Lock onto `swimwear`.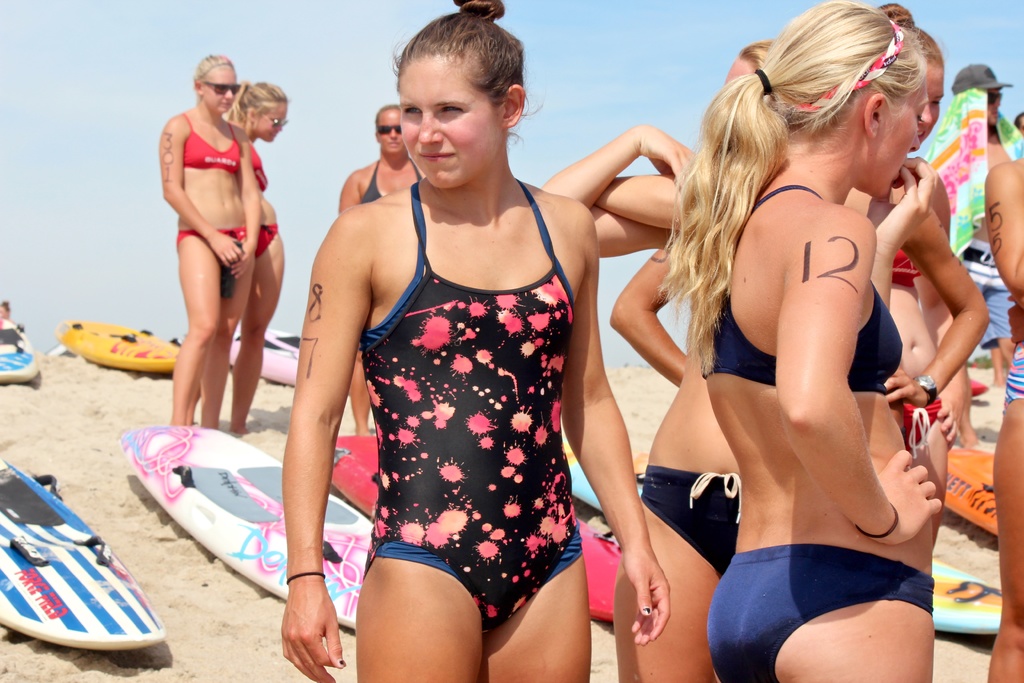
Locked: rect(904, 386, 966, 444).
